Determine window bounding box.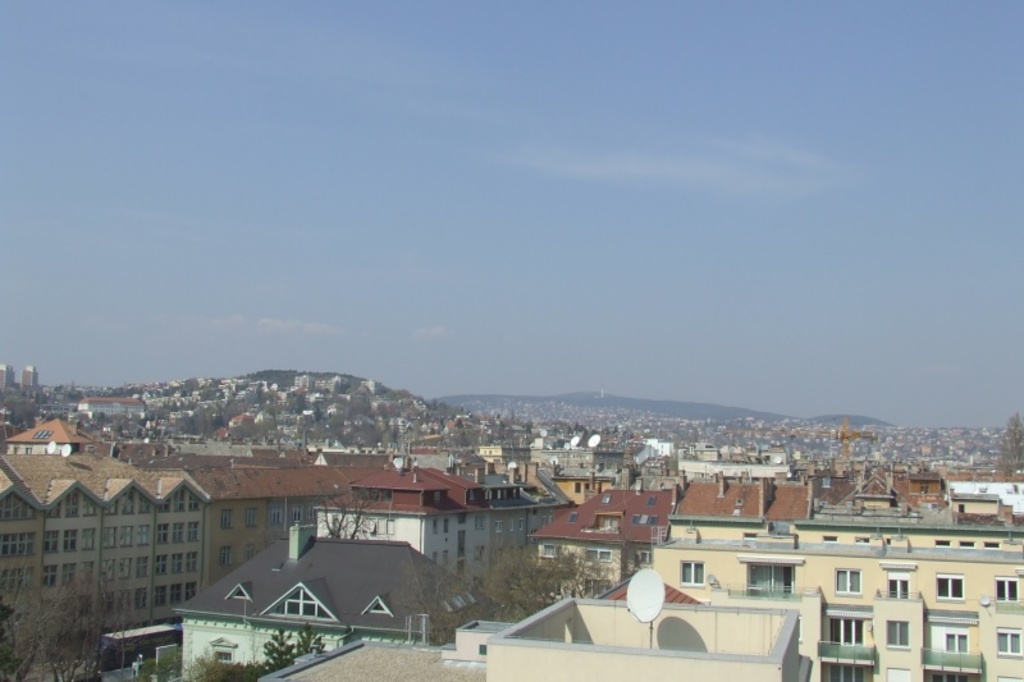
Determined: l=644, t=496, r=655, b=505.
